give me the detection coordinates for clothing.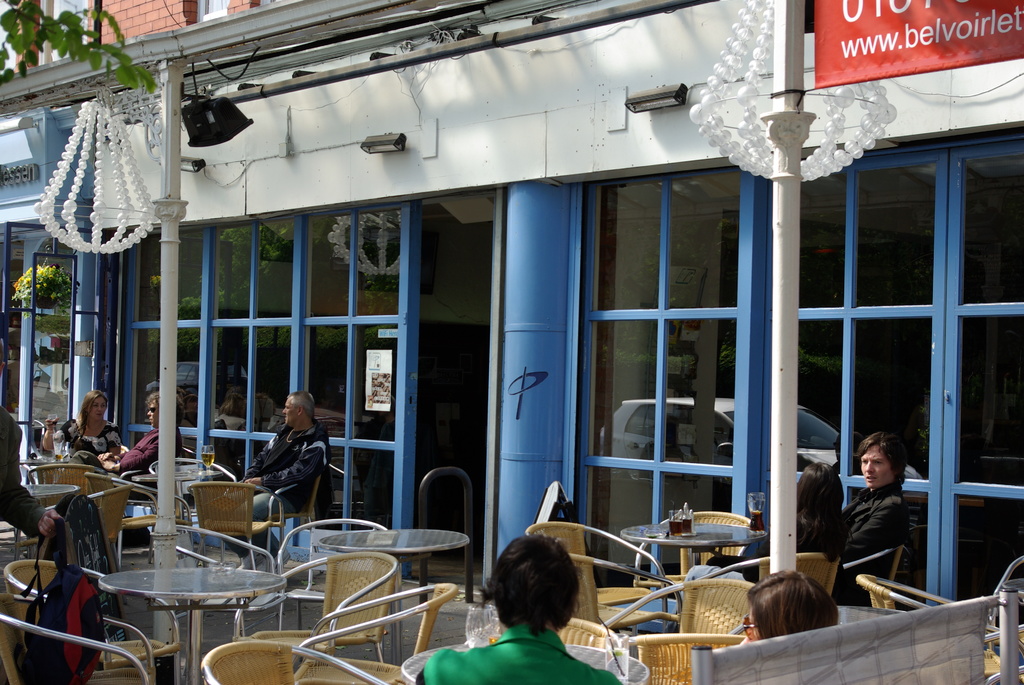
bbox=(415, 615, 620, 684).
